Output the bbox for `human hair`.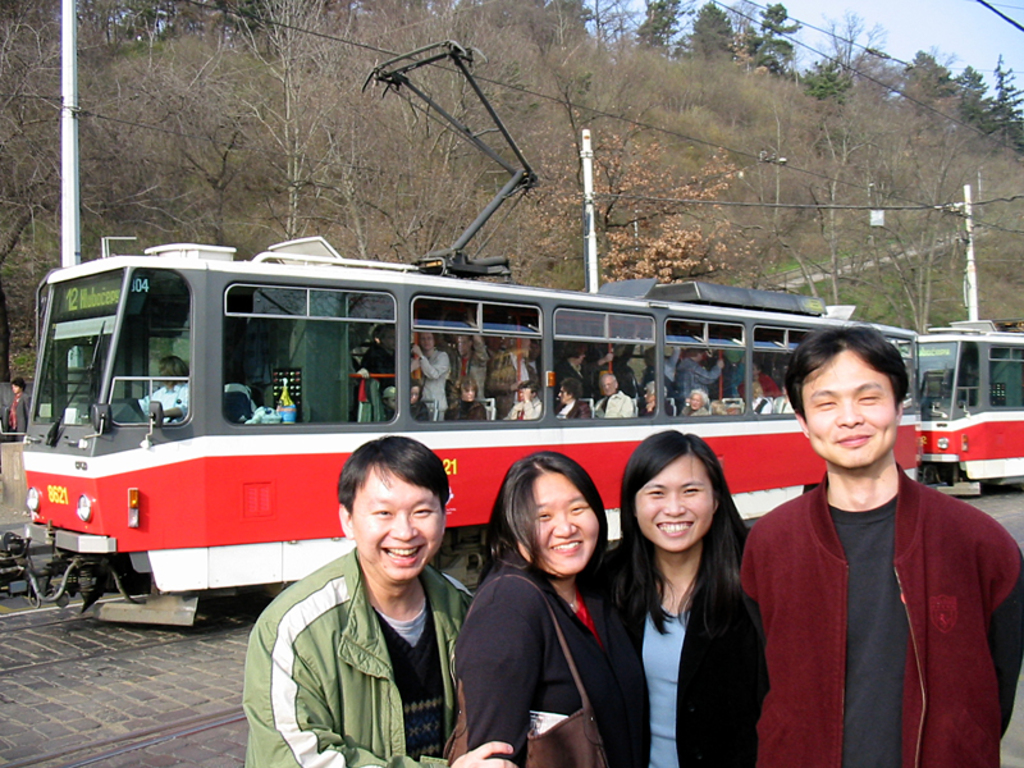
bbox=[337, 433, 451, 521].
